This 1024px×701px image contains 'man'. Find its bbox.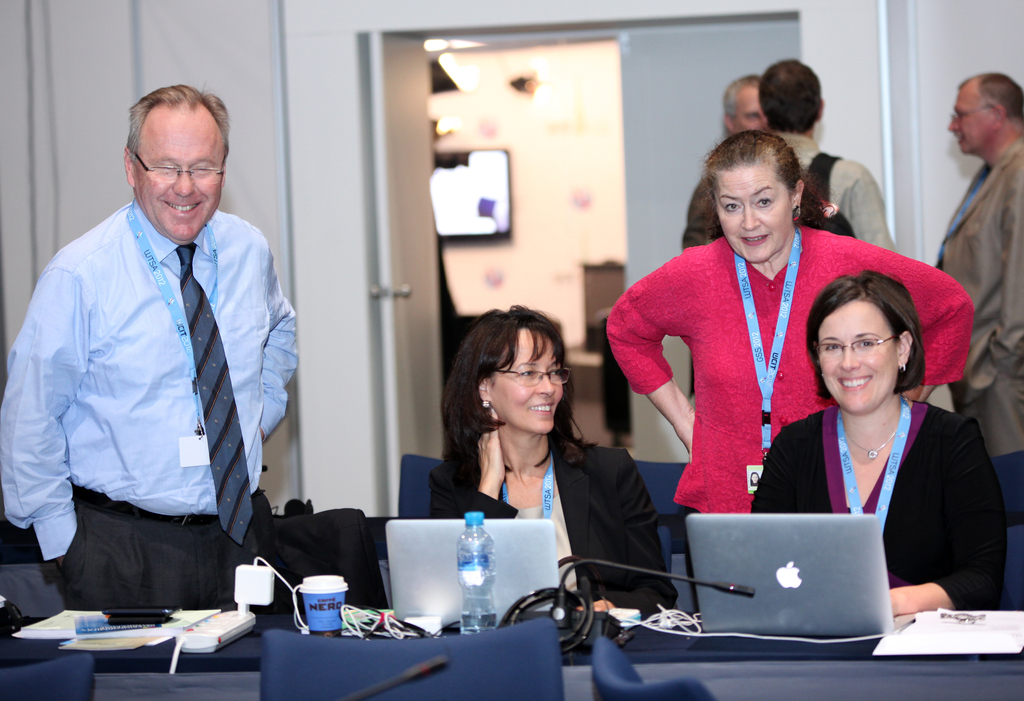
(left=678, top=73, right=758, bottom=251).
